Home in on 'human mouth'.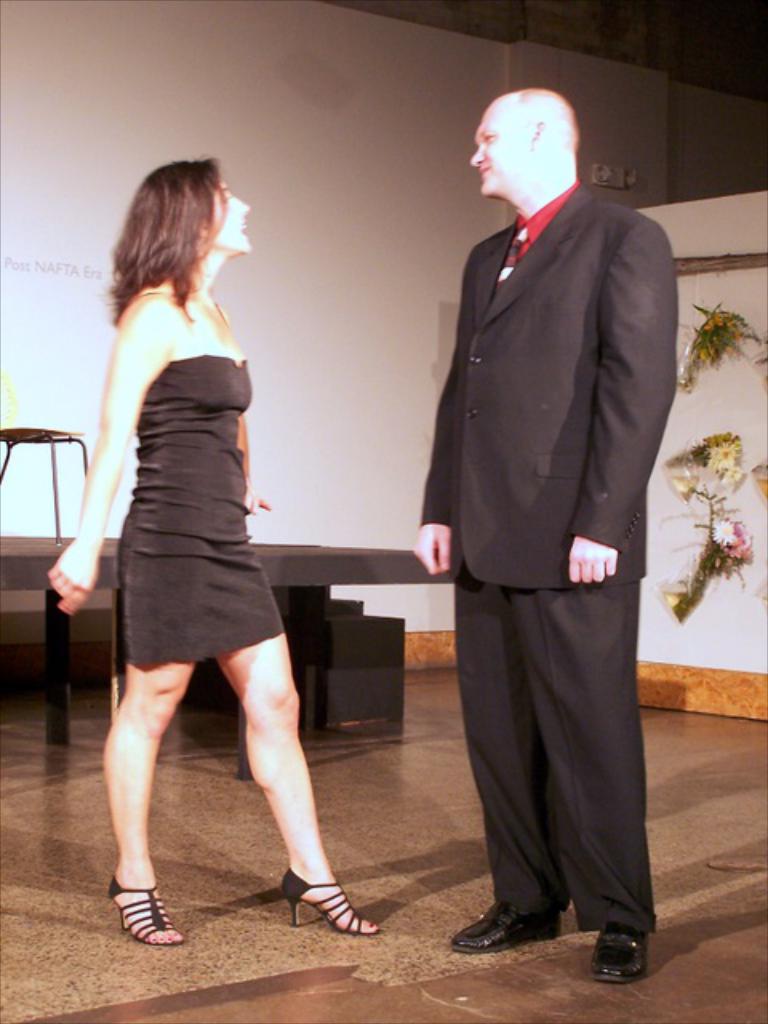
Homed in at BBox(480, 170, 490, 182).
